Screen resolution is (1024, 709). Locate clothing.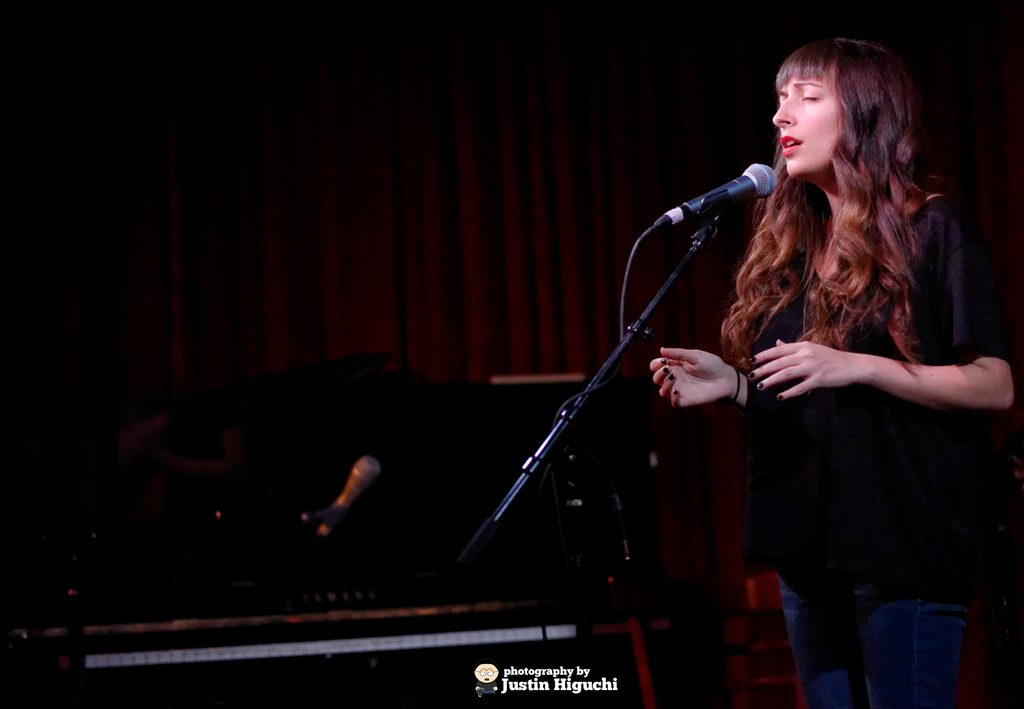
[x1=694, y1=161, x2=1005, y2=650].
